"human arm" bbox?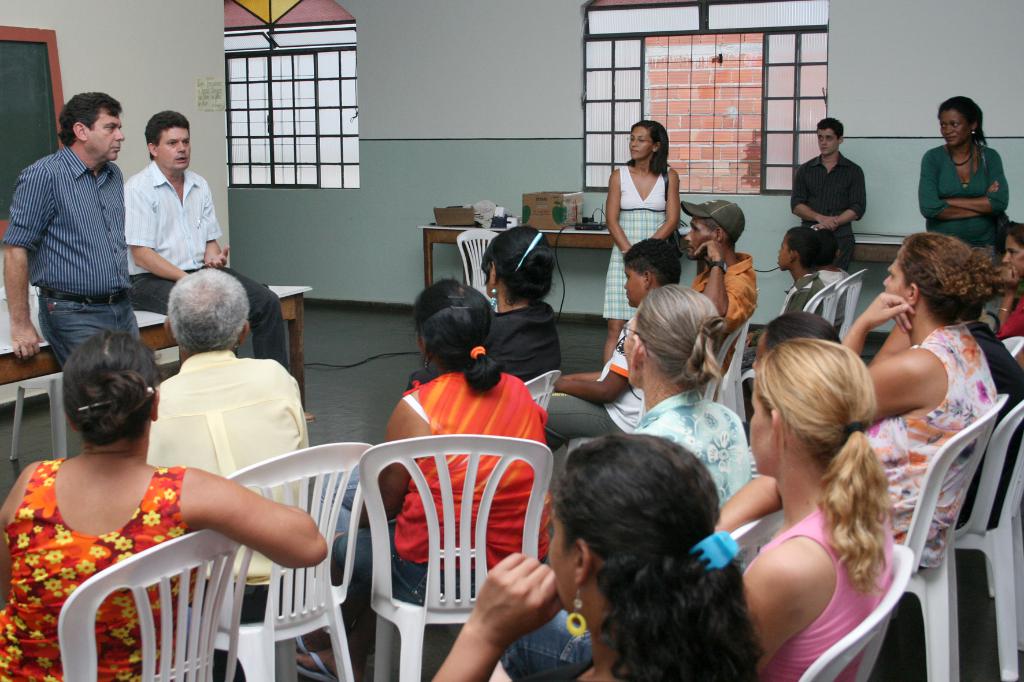
bbox=[194, 179, 230, 273]
